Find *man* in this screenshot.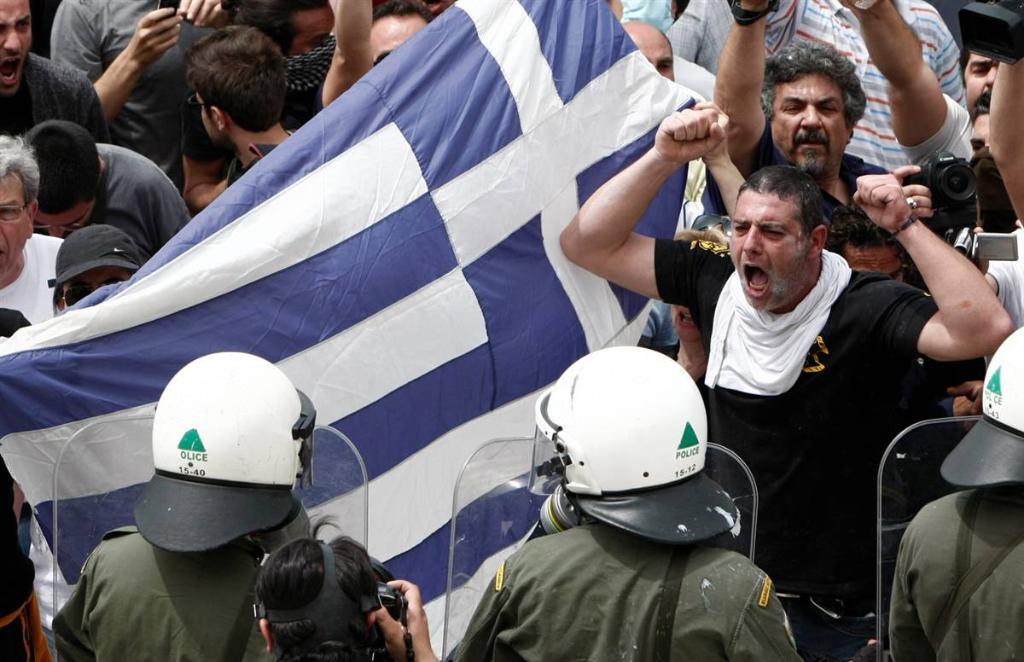
The bounding box for *man* is [left=323, top=0, right=429, bottom=104].
